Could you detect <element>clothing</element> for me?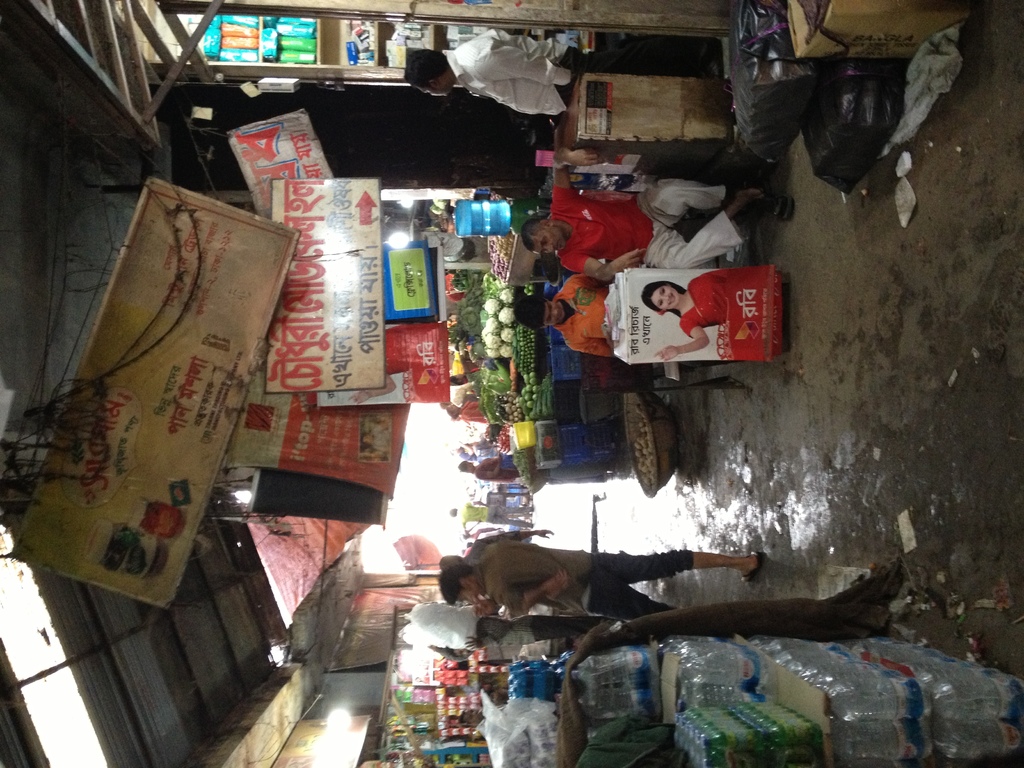
Detection result: x1=675 y1=264 x2=732 y2=331.
